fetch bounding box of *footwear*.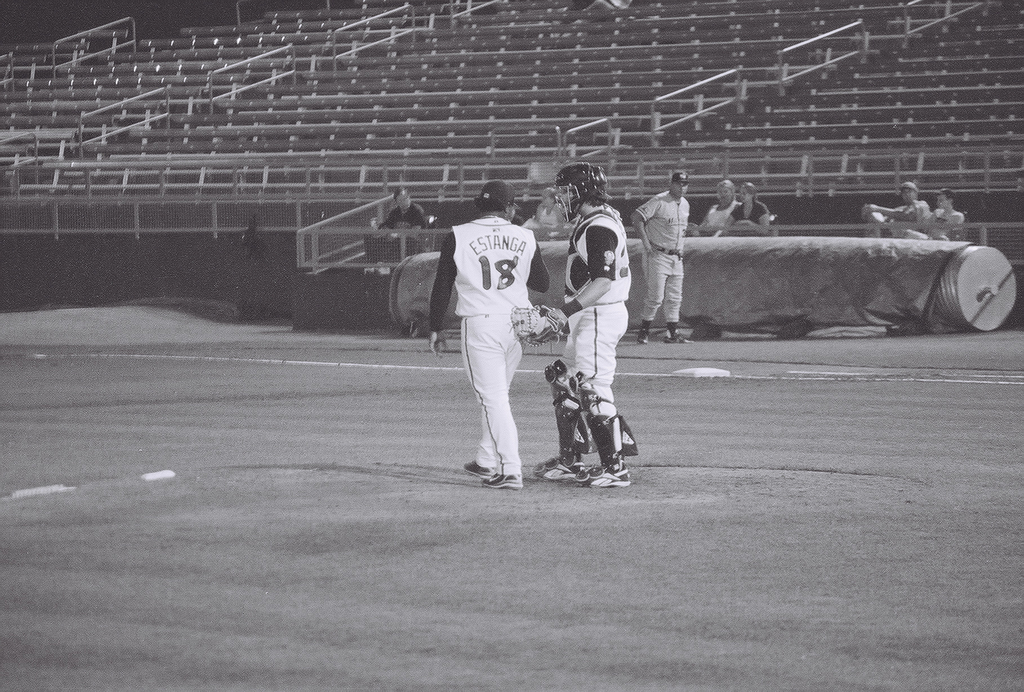
Bbox: <box>666,332,695,345</box>.
